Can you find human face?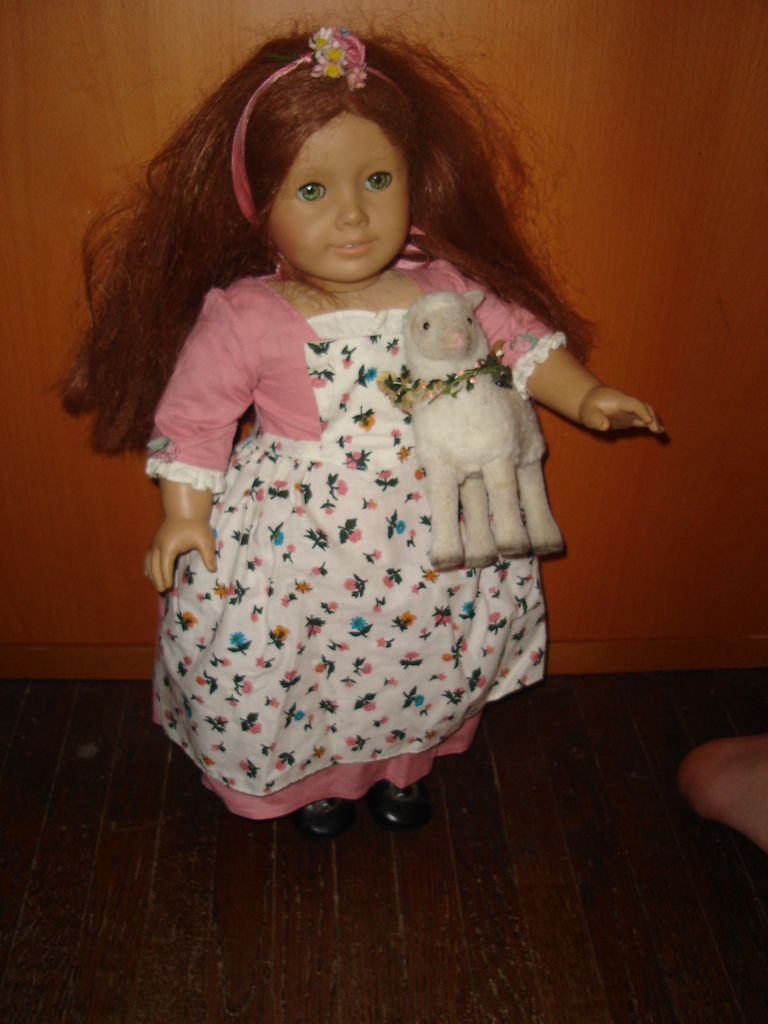
Yes, bounding box: select_region(268, 114, 412, 275).
